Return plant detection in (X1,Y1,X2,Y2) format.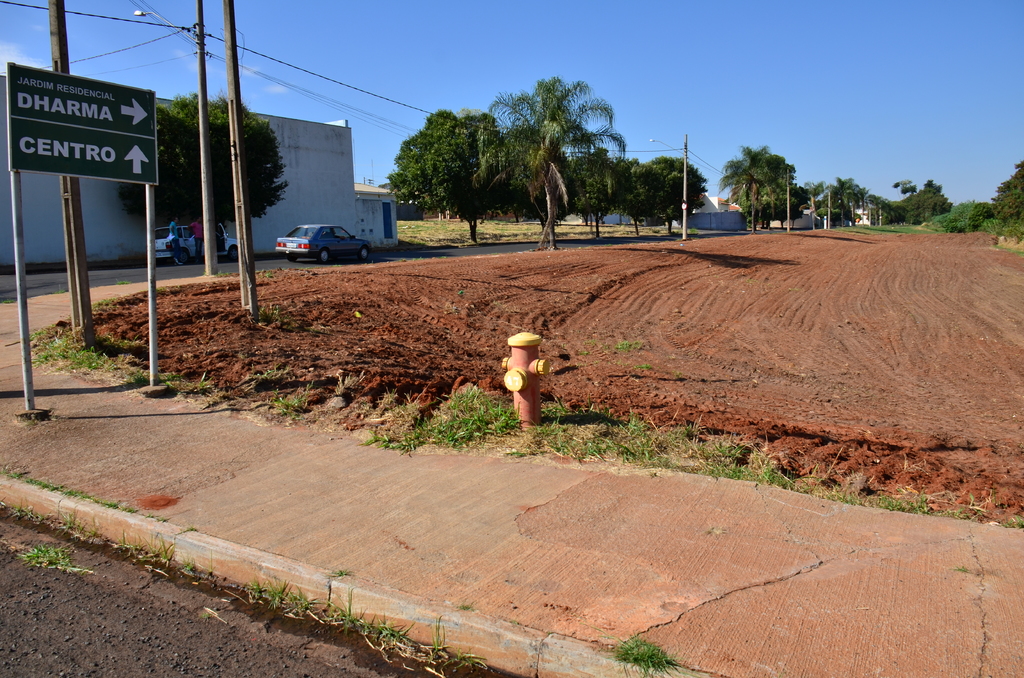
(190,364,216,395).
